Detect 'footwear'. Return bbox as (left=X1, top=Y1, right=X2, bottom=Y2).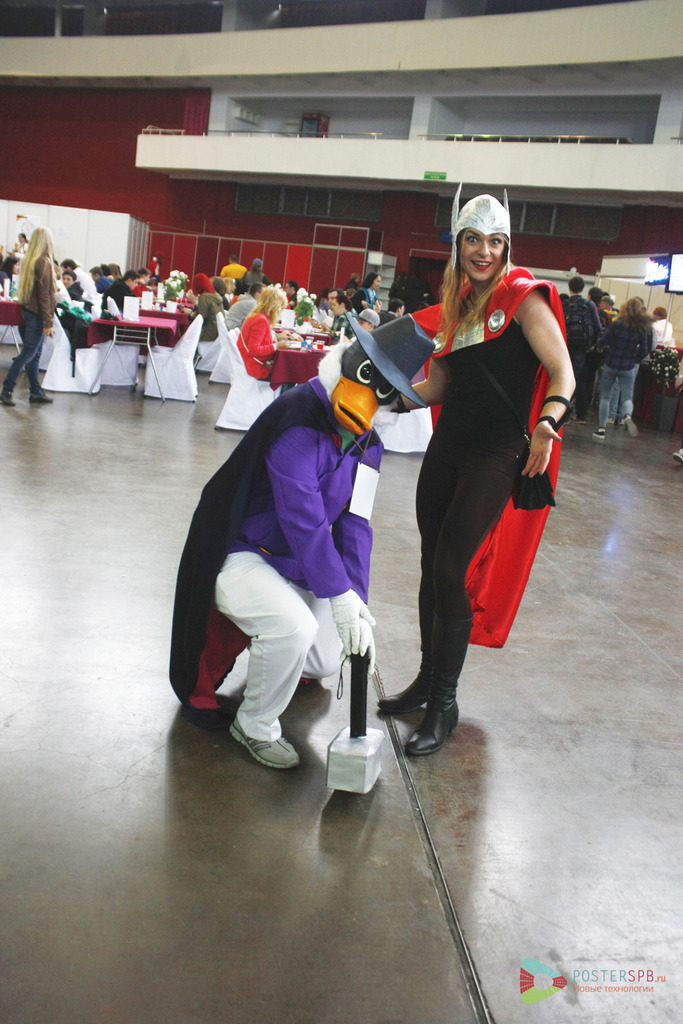
(left=672, top=446, right=682, bottom=465).
